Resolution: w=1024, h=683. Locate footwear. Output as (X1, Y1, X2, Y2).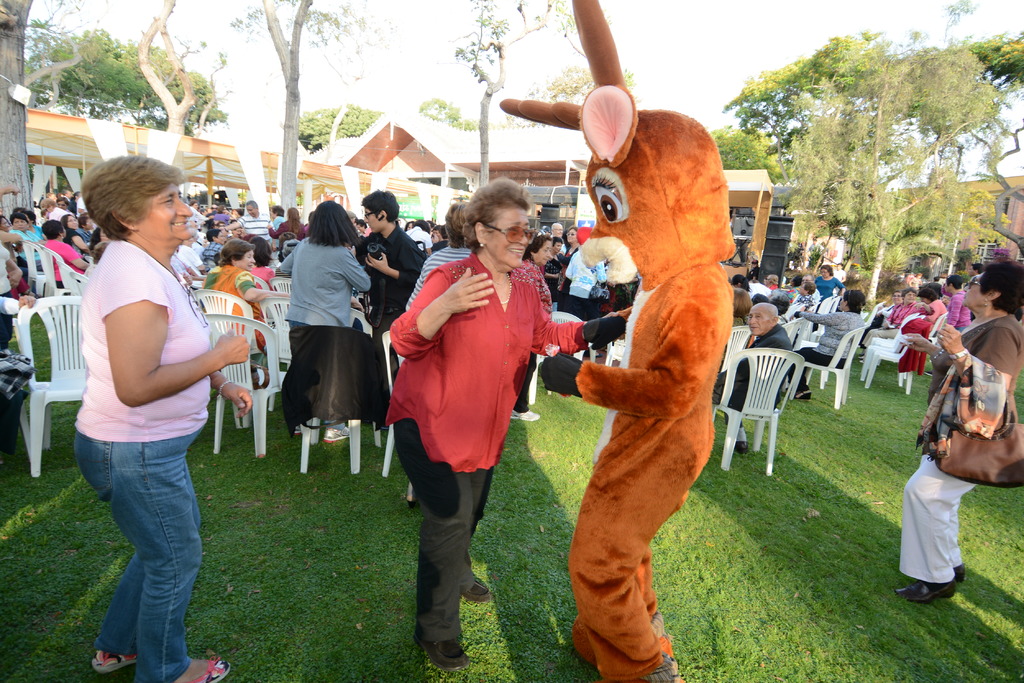
(651, 608, 667, 636).
